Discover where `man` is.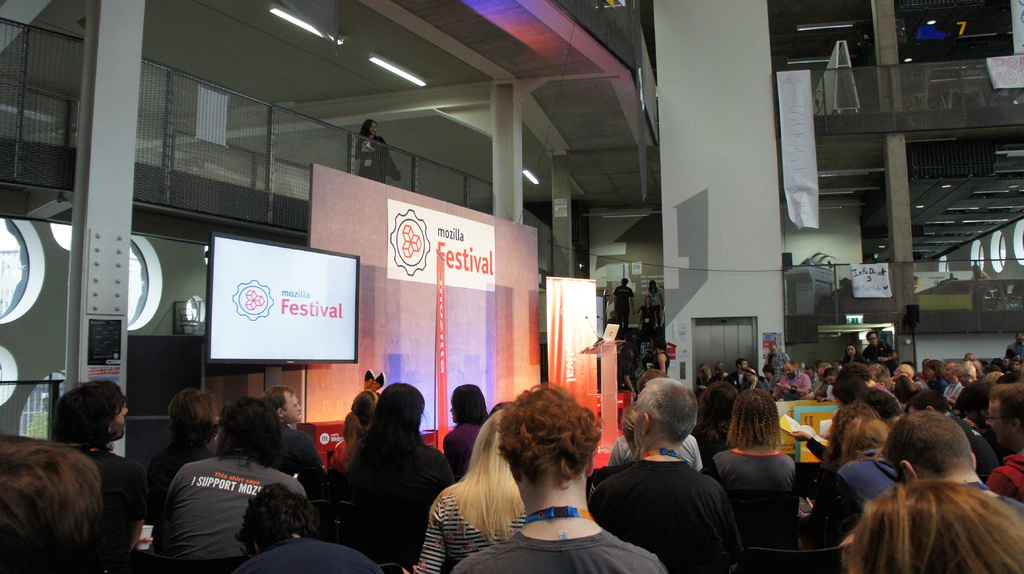
Discovered at (53, 379, 152, 573).
